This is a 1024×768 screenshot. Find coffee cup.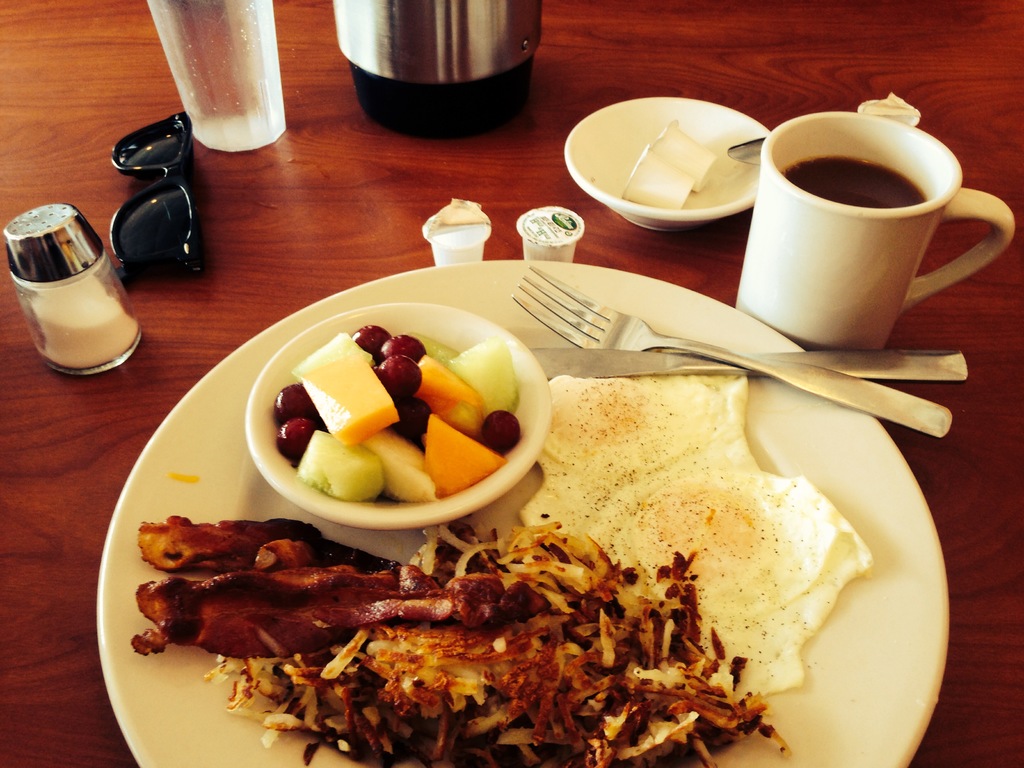
Bounding box: (x1=732, y1=108, x2=1019, y2=352).
